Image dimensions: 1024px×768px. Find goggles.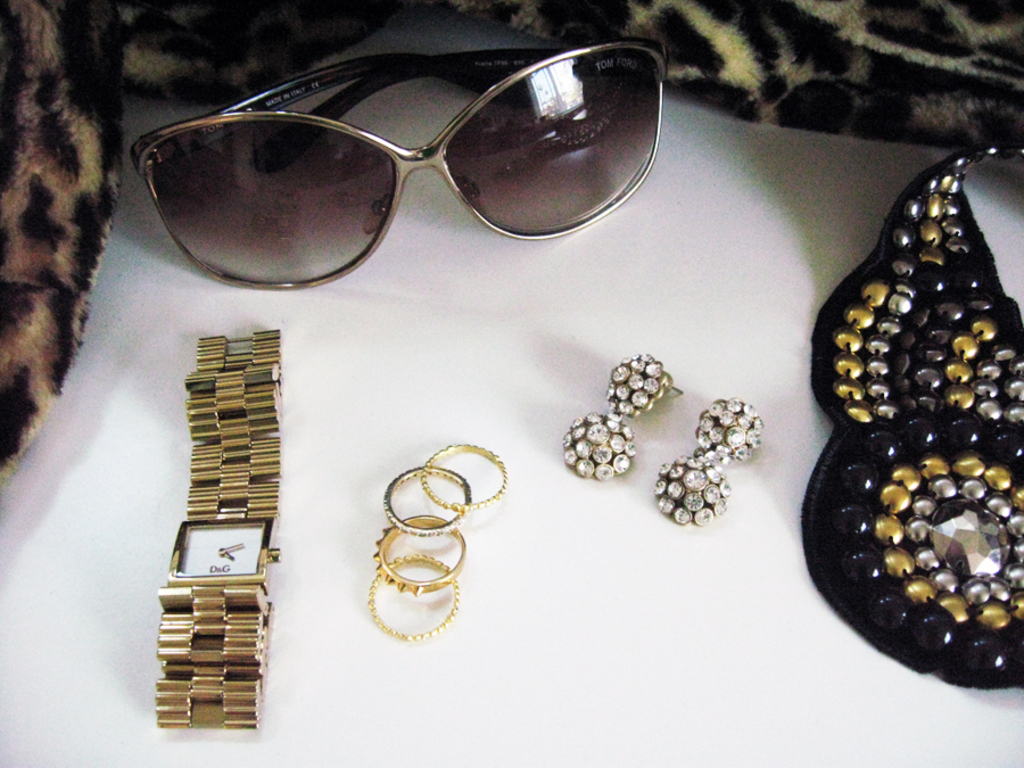
{"x1": 138, "y1": 25, "x2": 691, "y2": 283}.
